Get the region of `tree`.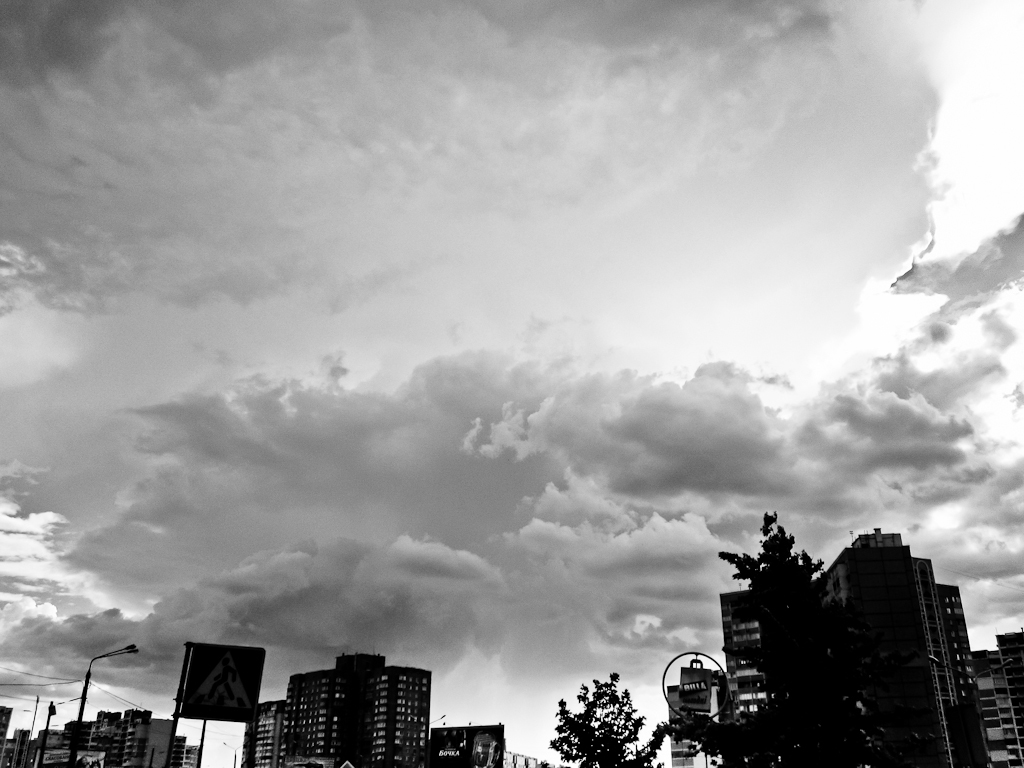
720/512/824/767.
